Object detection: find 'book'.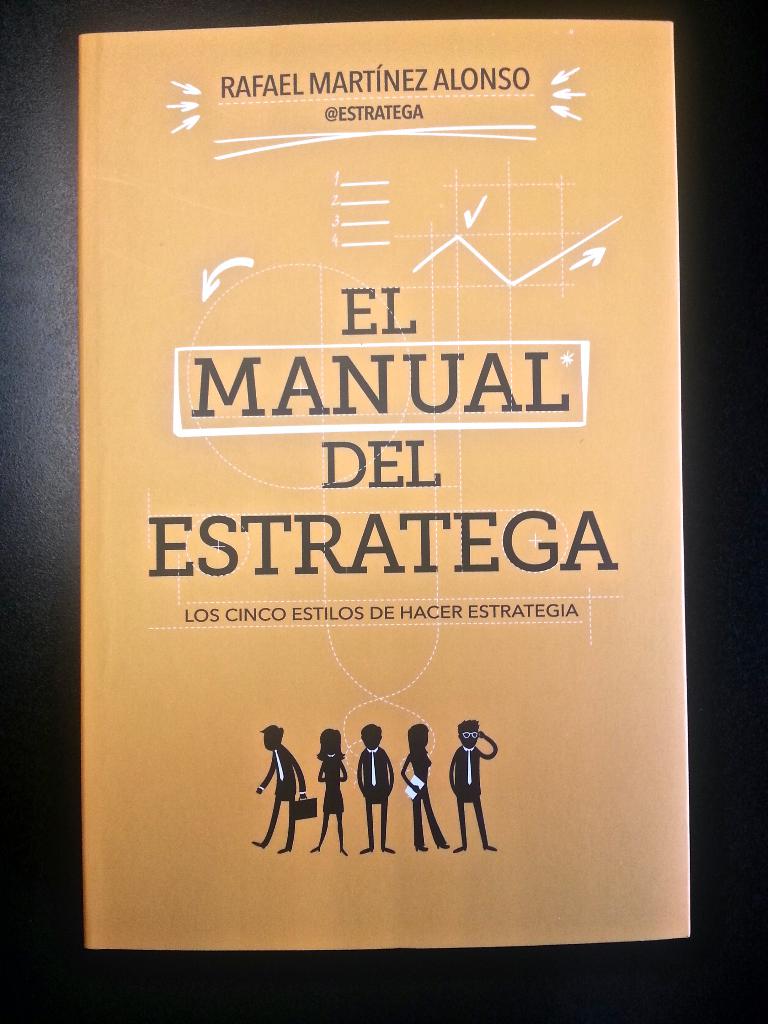
67,29,704,993.
